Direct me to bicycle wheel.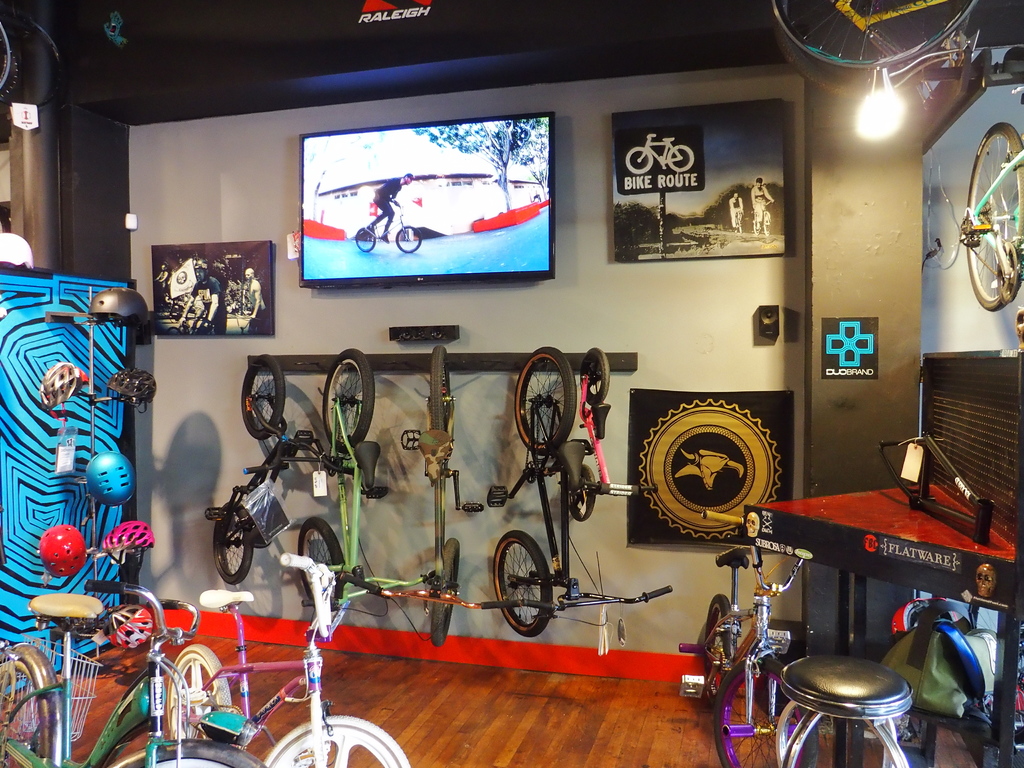
Direction: box(243, 352, 284, 444).
